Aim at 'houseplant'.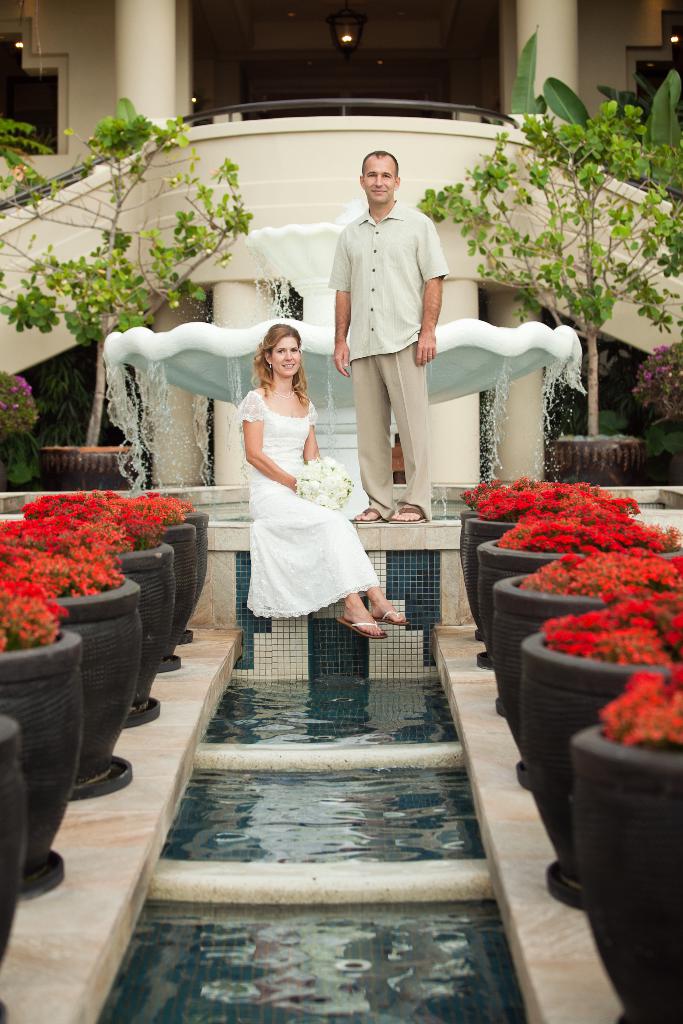
Aimed at box(94, 487, 213, 639).
